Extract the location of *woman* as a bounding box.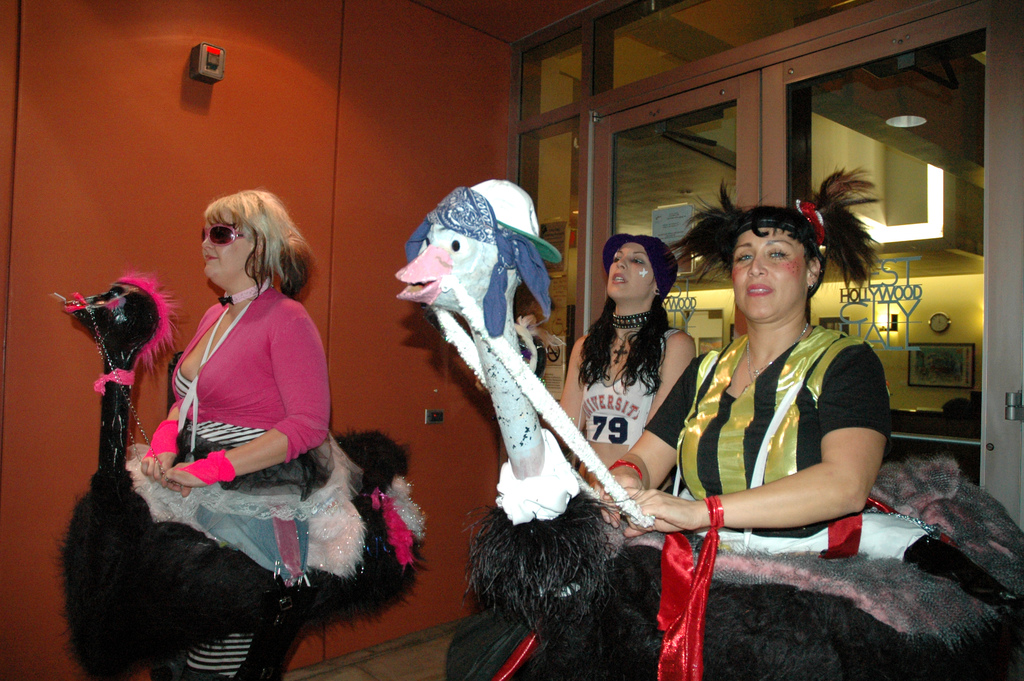
562, 231, 698, 484.
